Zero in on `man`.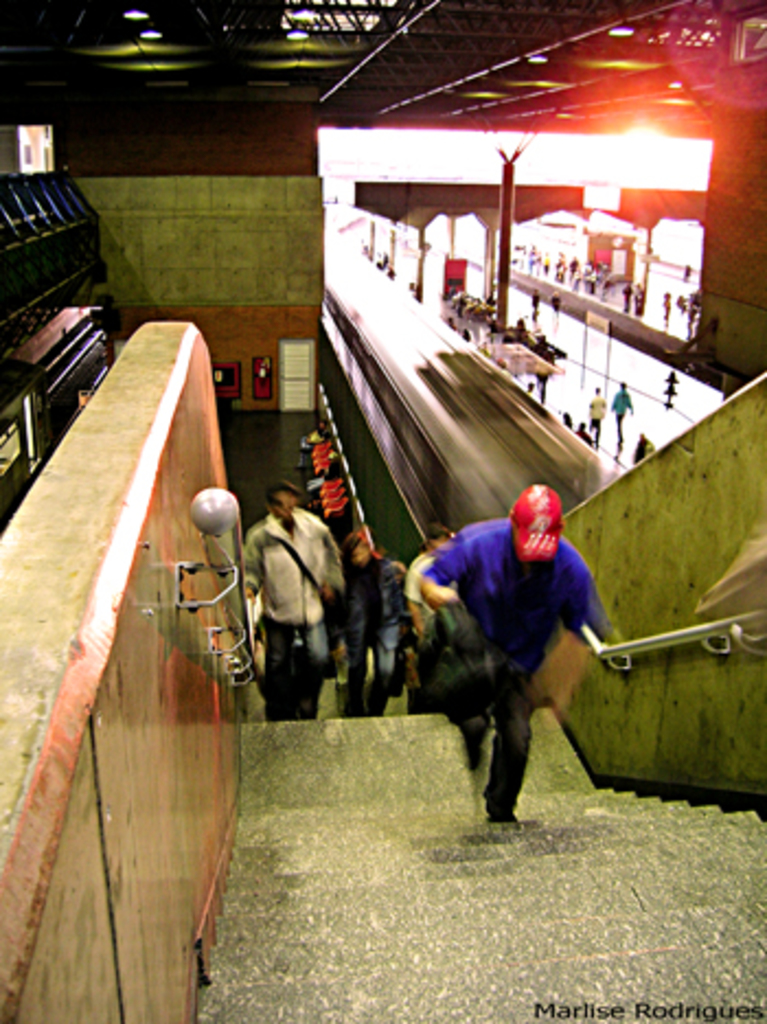
Zeroed in: crop(377, 482, 625, 829).
